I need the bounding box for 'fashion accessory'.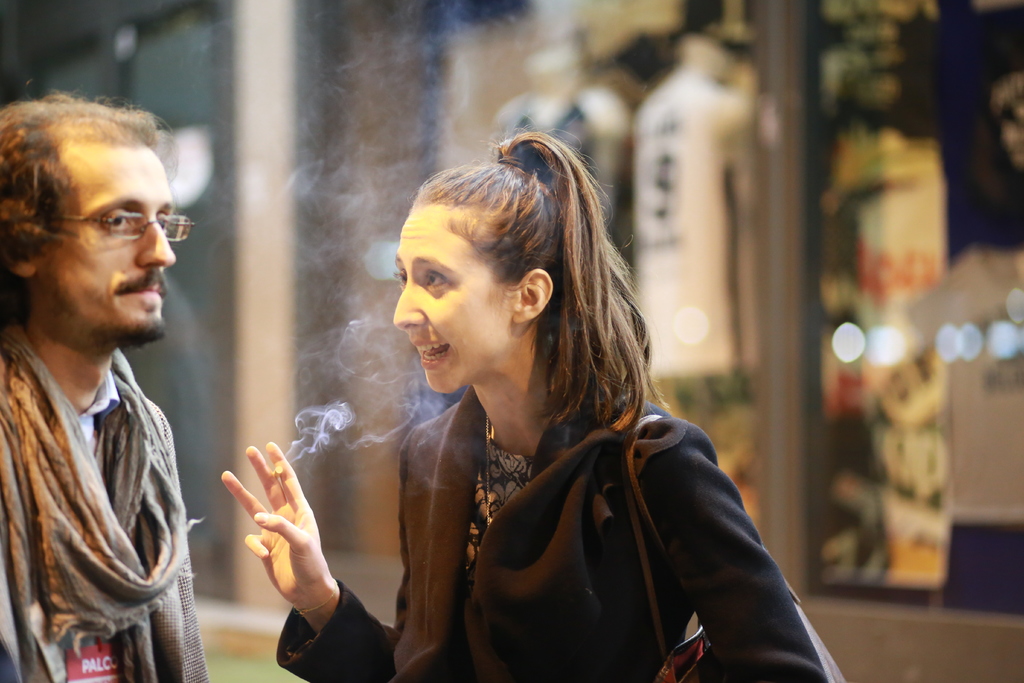
Here it is: select_region(483, 415, 532, 532).
